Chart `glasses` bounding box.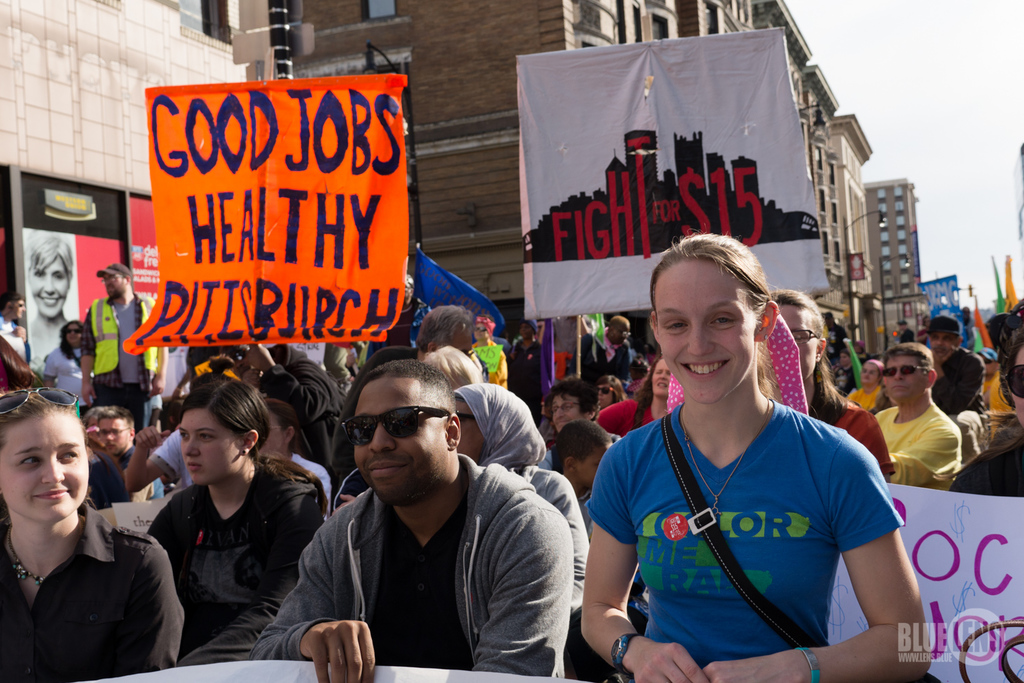
Charted: 784,322,829,346.
